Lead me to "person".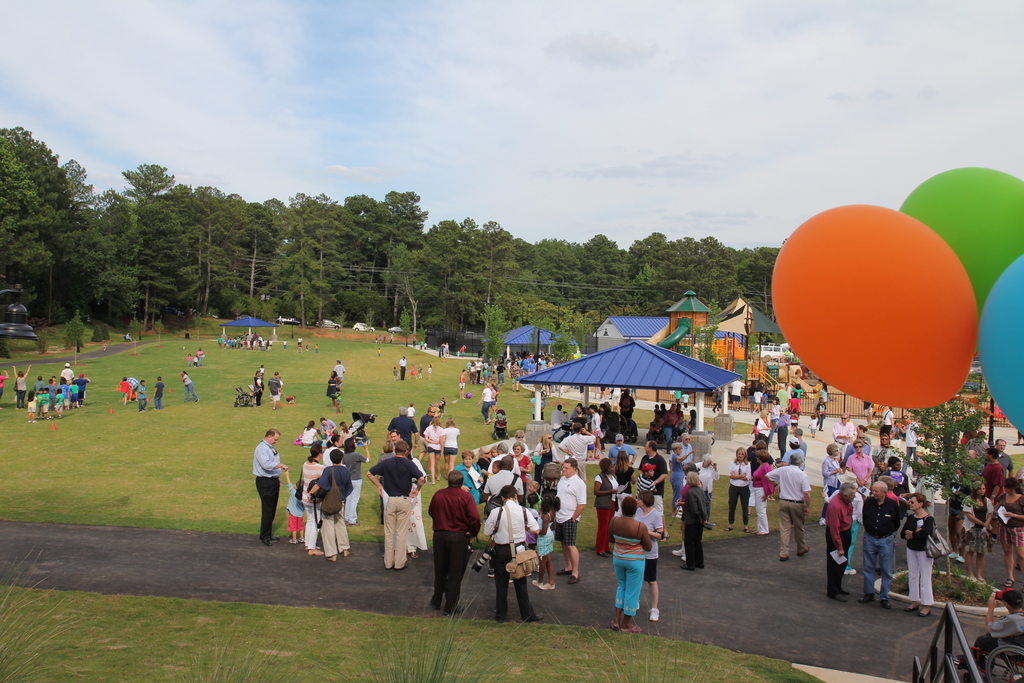
Lead to Rect(680, 432, 696, 466).
